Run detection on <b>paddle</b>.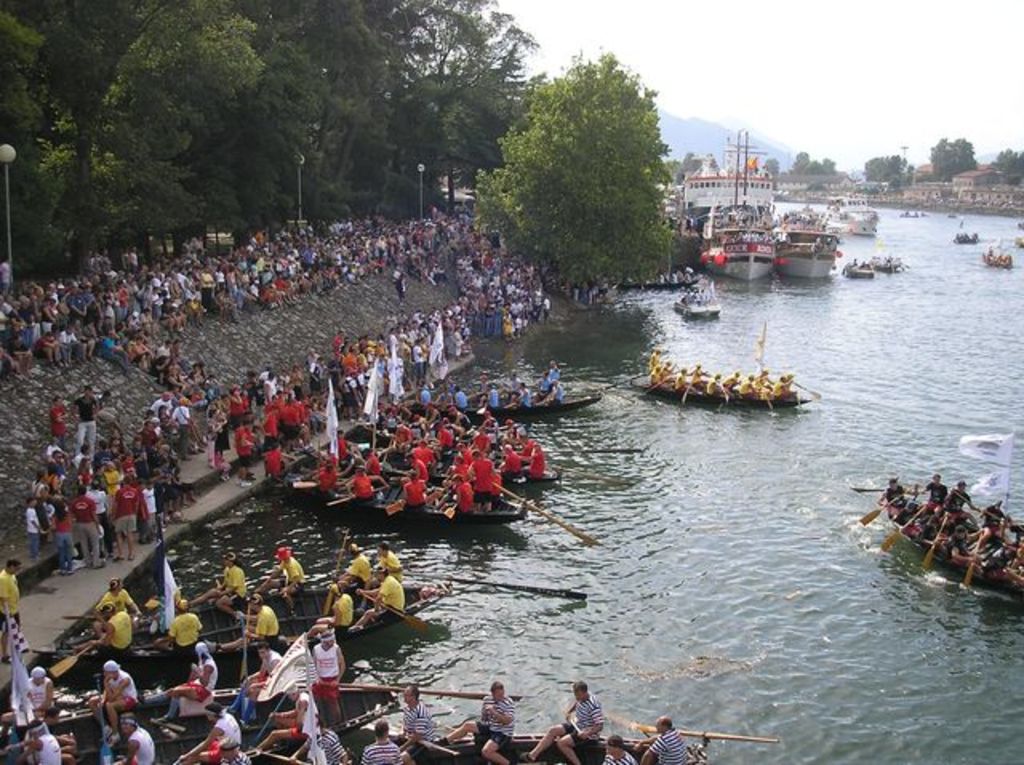
Result: bbox=[974, 509, 987, 519].
